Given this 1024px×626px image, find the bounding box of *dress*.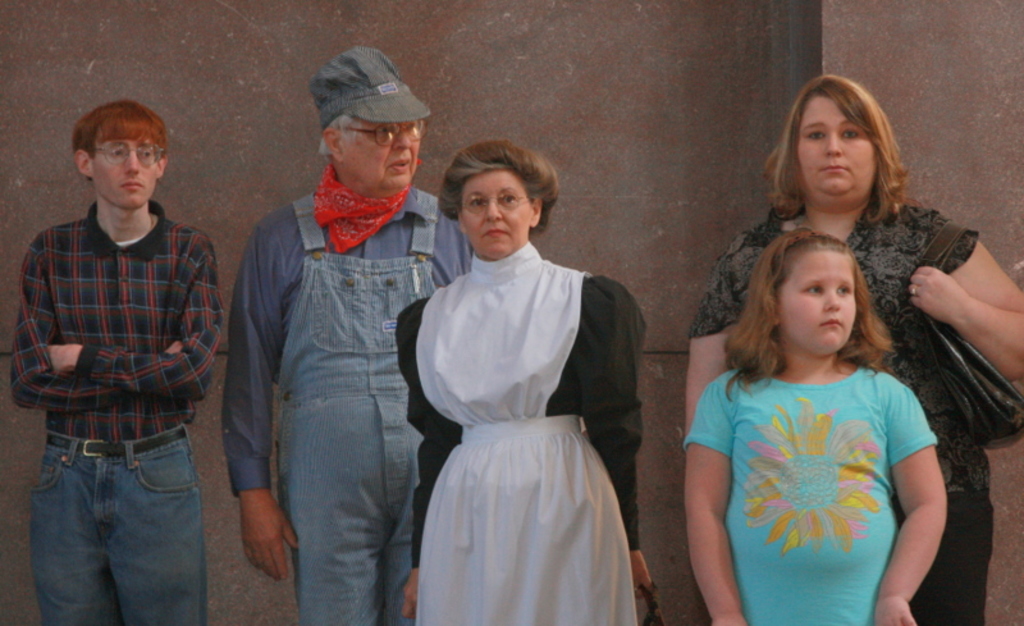
(left=394, top=233, right=663, bottom=620).
